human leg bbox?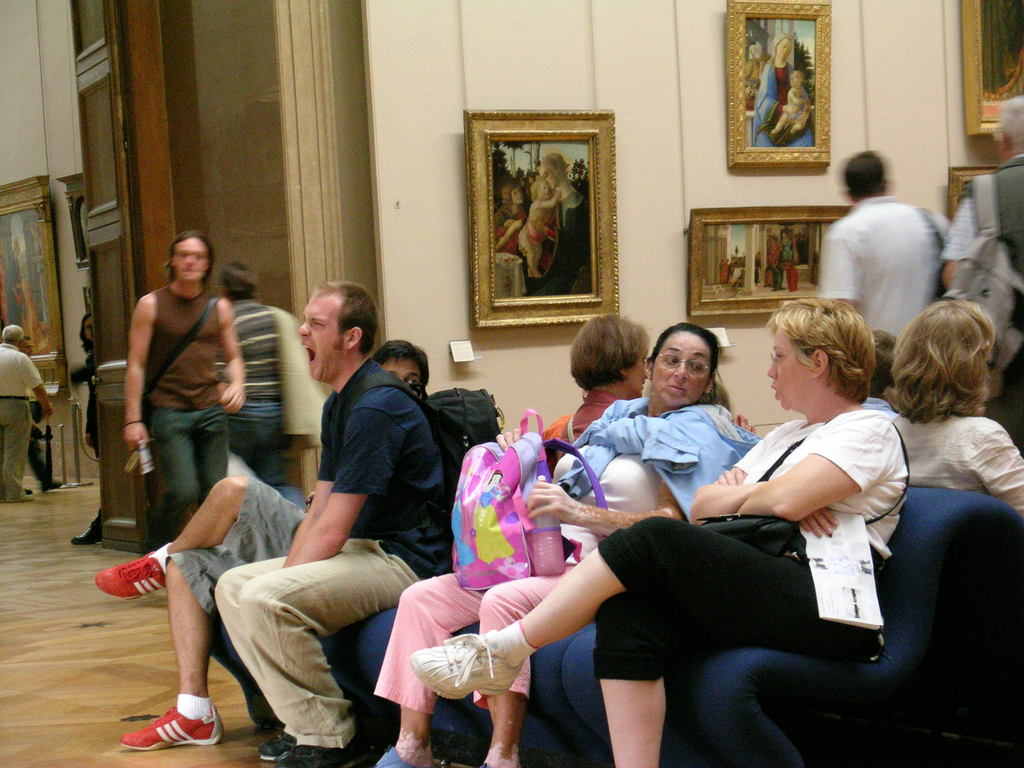
145/403/227/534
